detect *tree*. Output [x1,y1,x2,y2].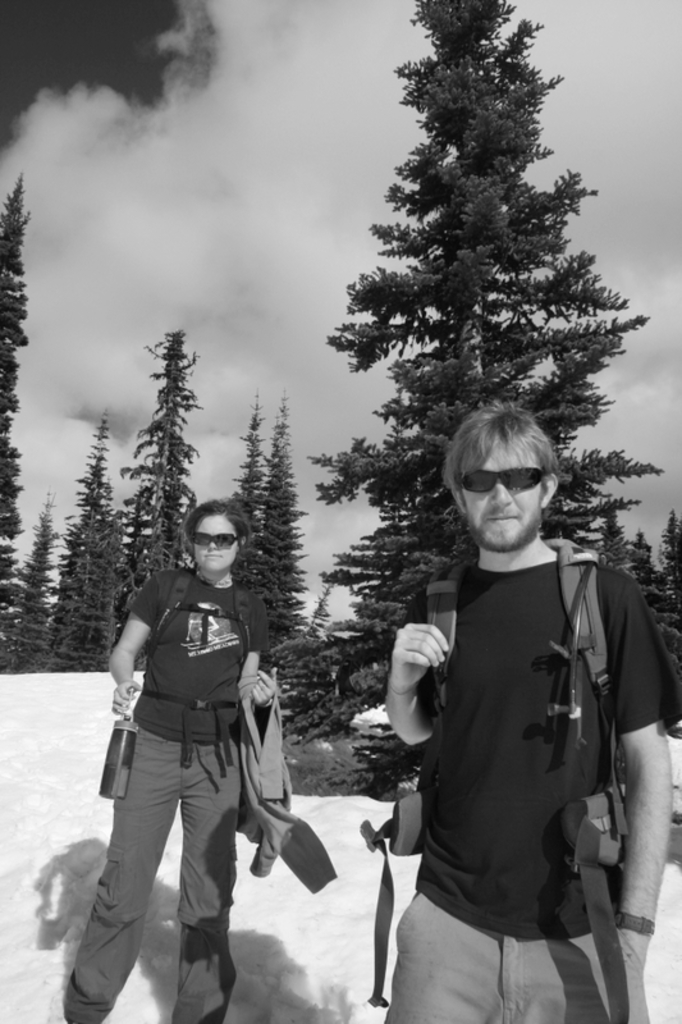
[659,499,681,727].
